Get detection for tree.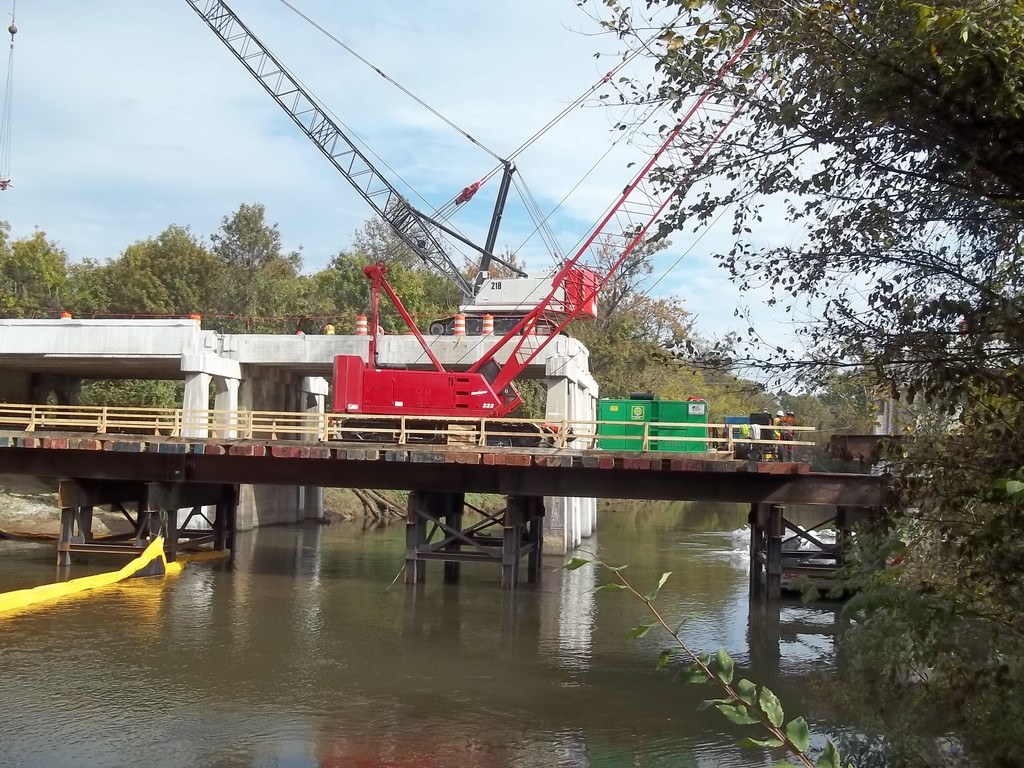
Detection: locate(583, 294, 787, 419).
